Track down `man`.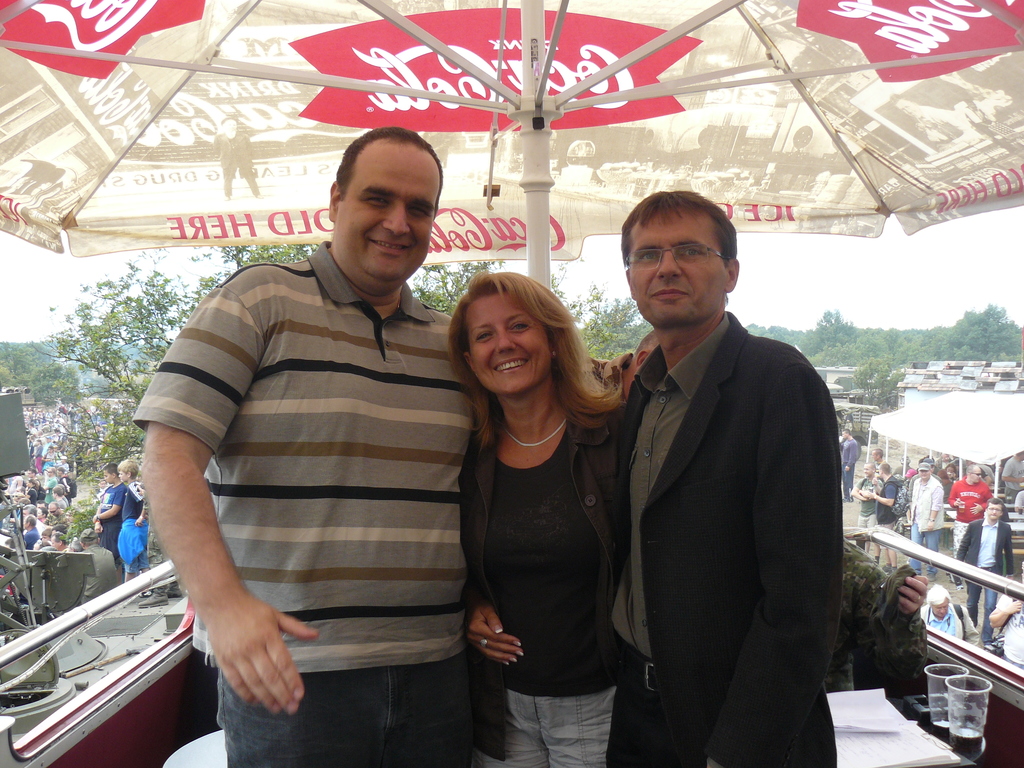
Tracked to rect(870, 445, 892, 476).
